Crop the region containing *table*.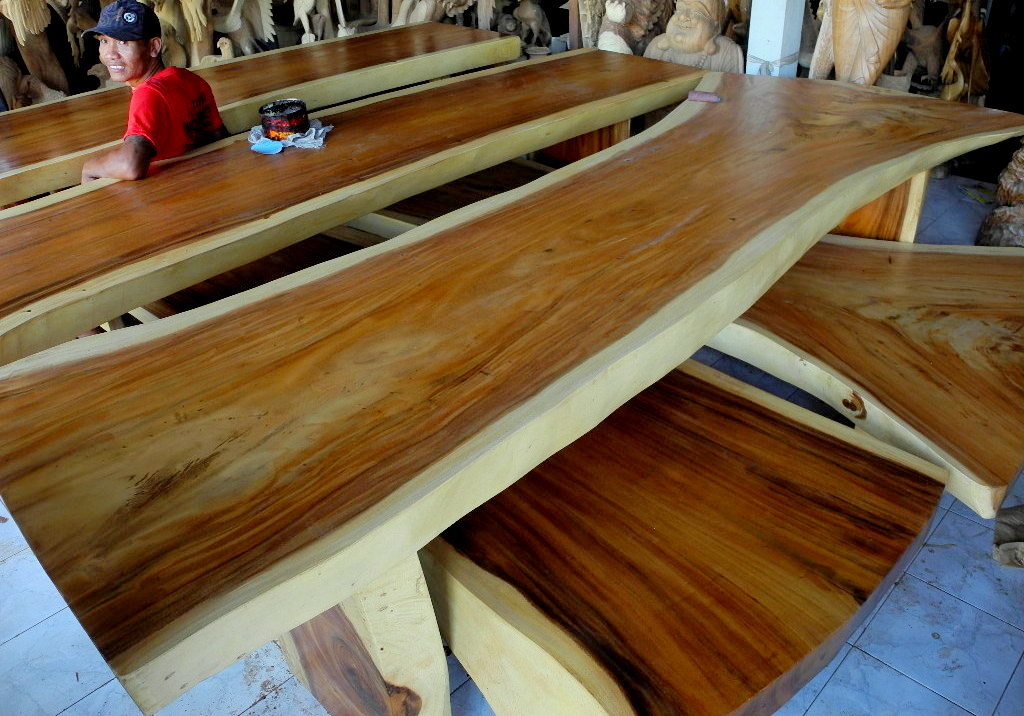
Crop region: left=0, top=45, right=703, bottom=369.
